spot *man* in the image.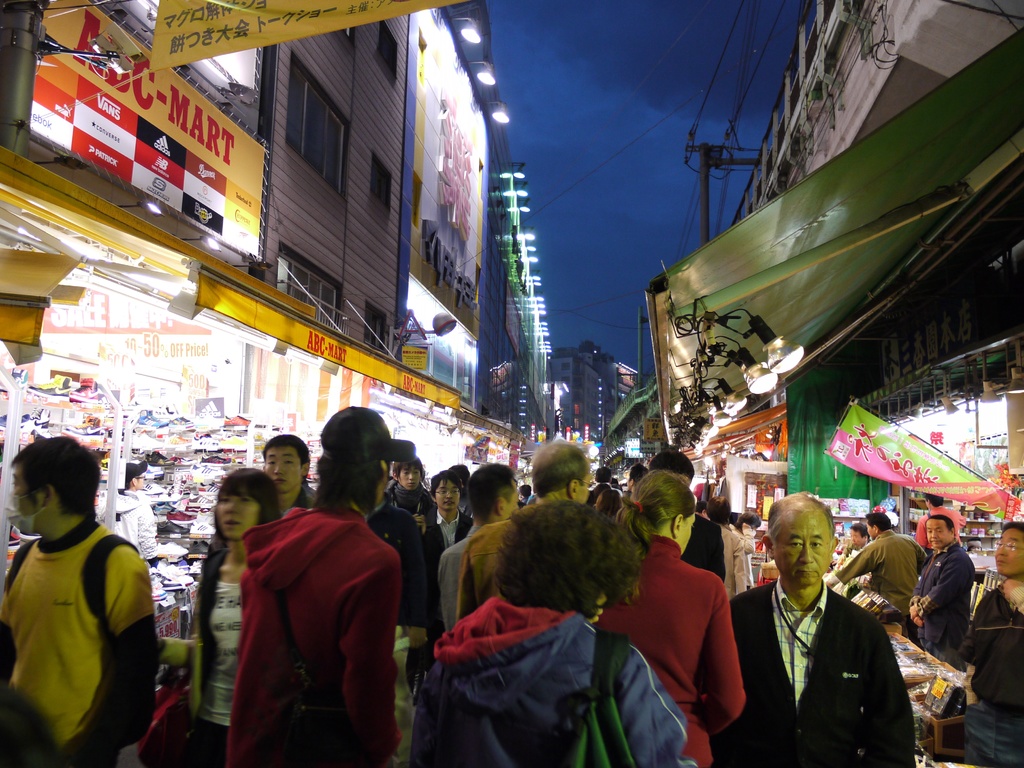
*man* found at <bbox>223, 405, 417, 767</bbox>.
